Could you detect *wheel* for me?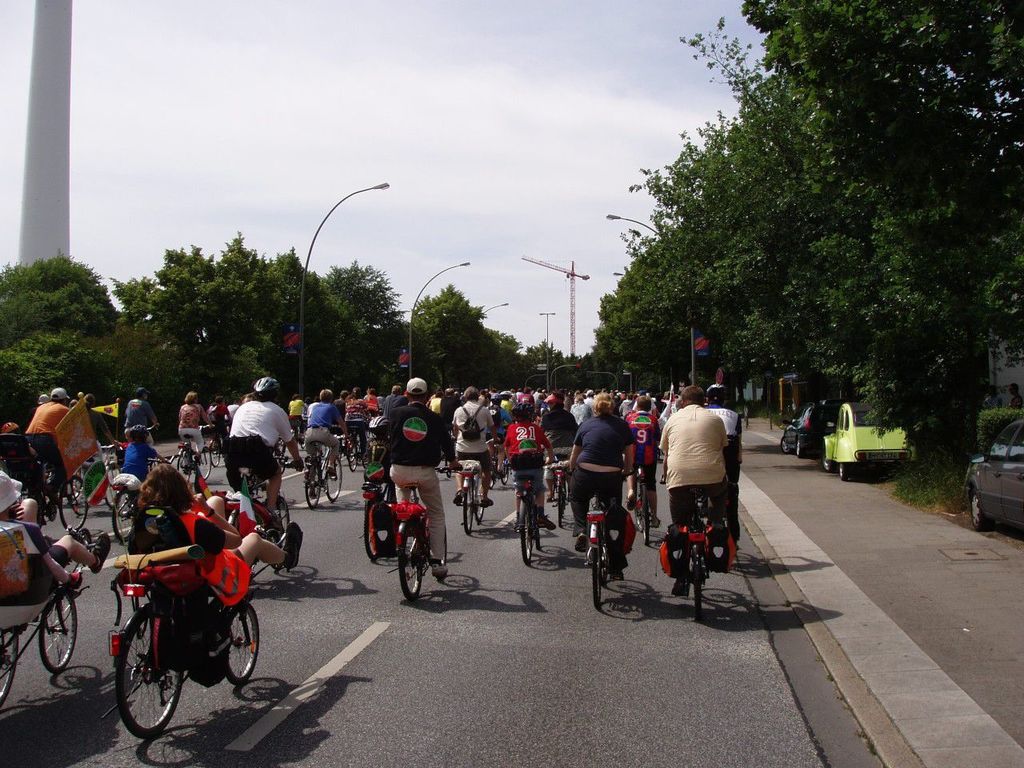
Detection result: [102, 461, 125, 510].
